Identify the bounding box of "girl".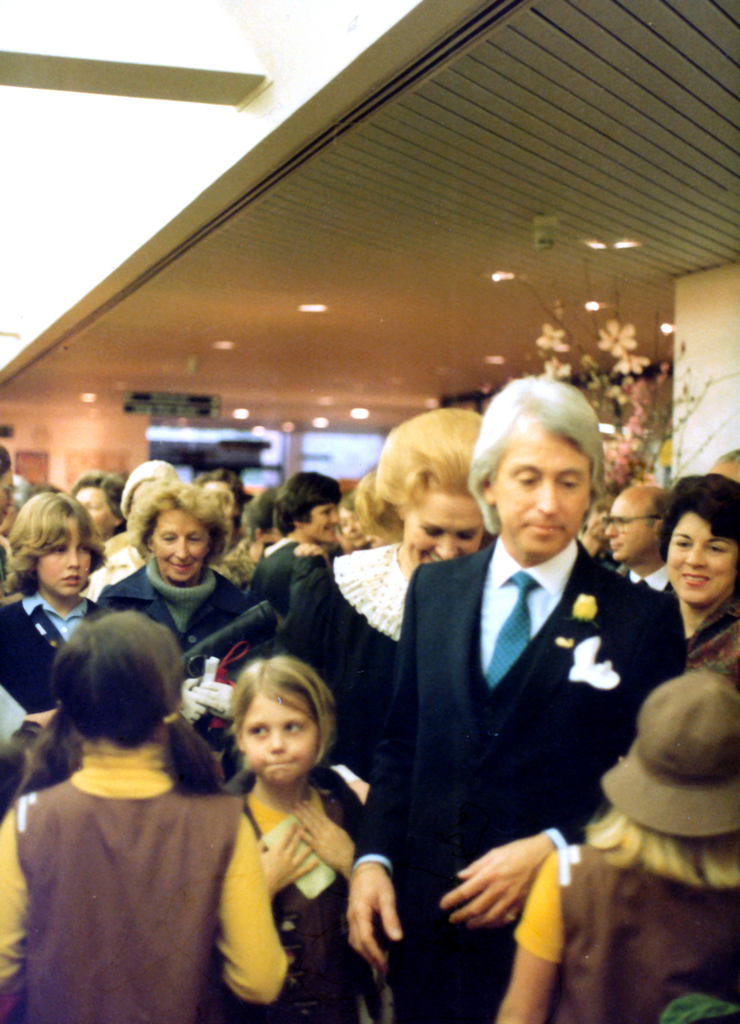
box=[0, 615, 290, 1023].
